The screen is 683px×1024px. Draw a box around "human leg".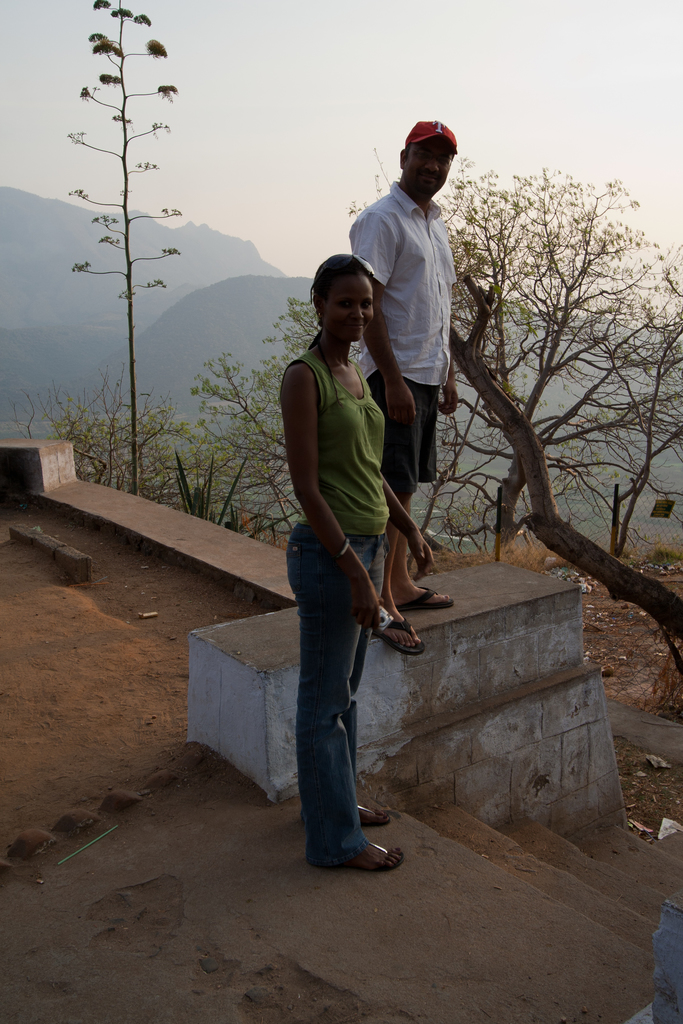
rect(286, 522, 403, 862).
